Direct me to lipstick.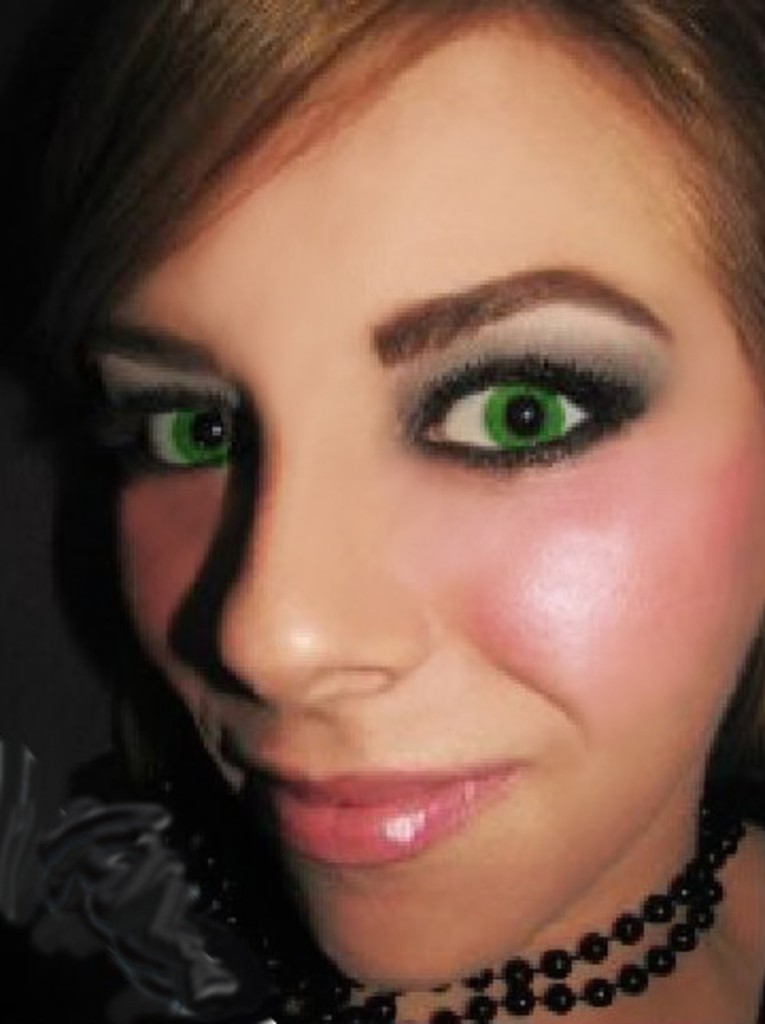
Direction: {"left": 257, "top": 763, "right": 536, "bottom": 873}.
